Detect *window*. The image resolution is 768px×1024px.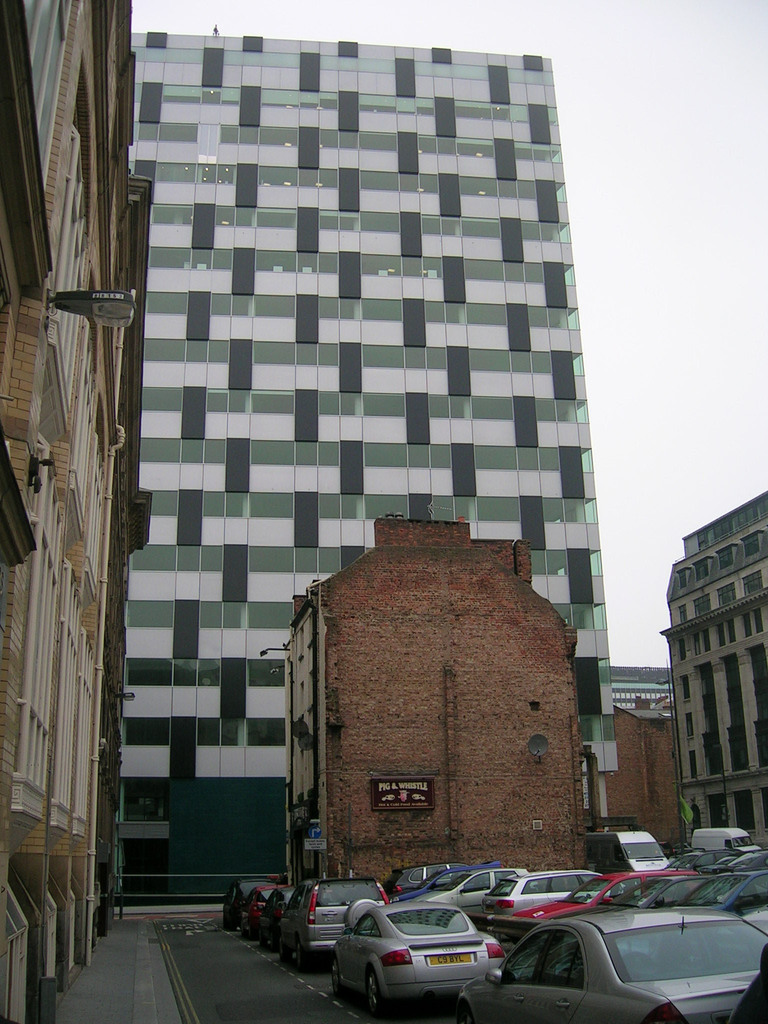
x1=716, y1=581, x2=739, y2=609.
